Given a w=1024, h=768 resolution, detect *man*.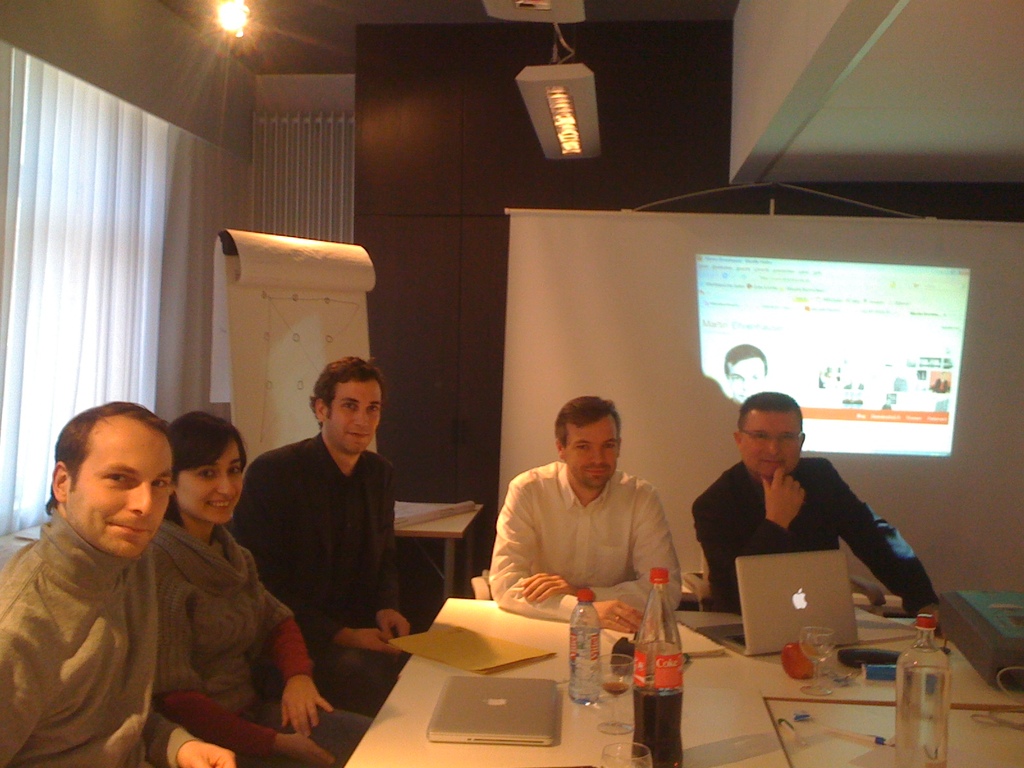
x1=724 y1=348 x2=774 y2=397.
